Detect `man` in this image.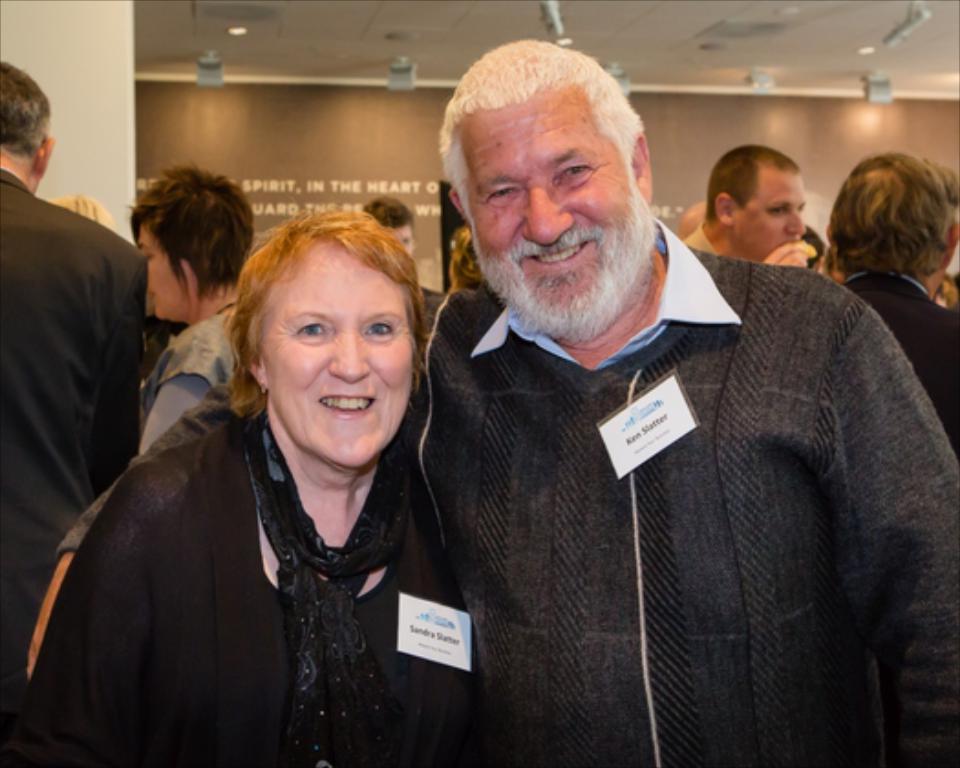
Detection: bbox=[819, 148, 958, 448].
